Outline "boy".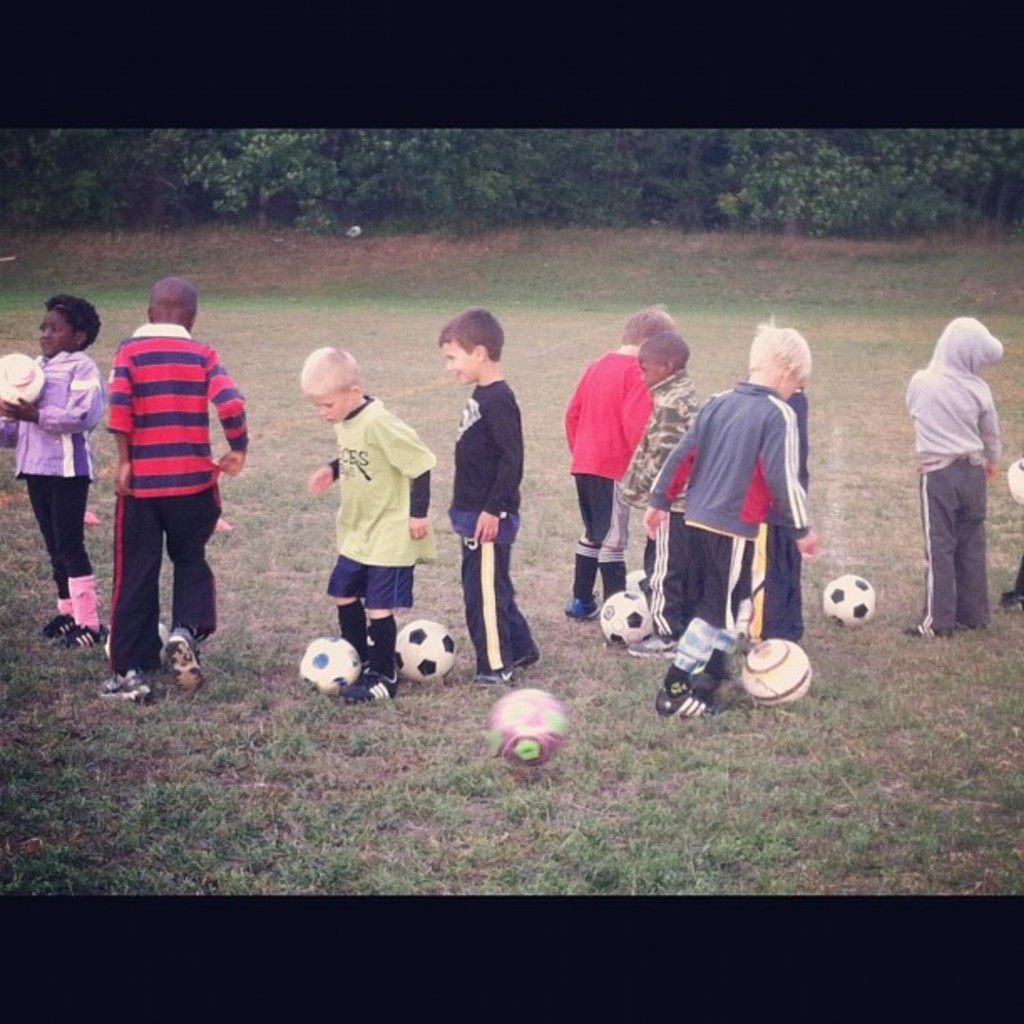
Outline: (100,274,248,703).
